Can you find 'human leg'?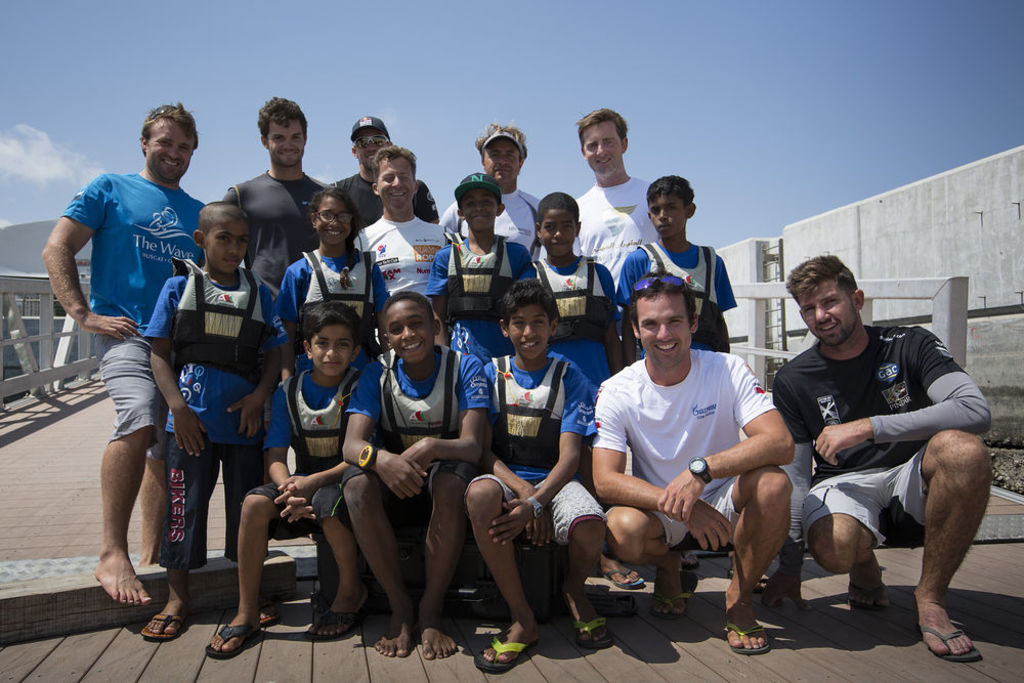
Yes, bounding box: <bbox>809, 468, 884, 609</bbox>.
